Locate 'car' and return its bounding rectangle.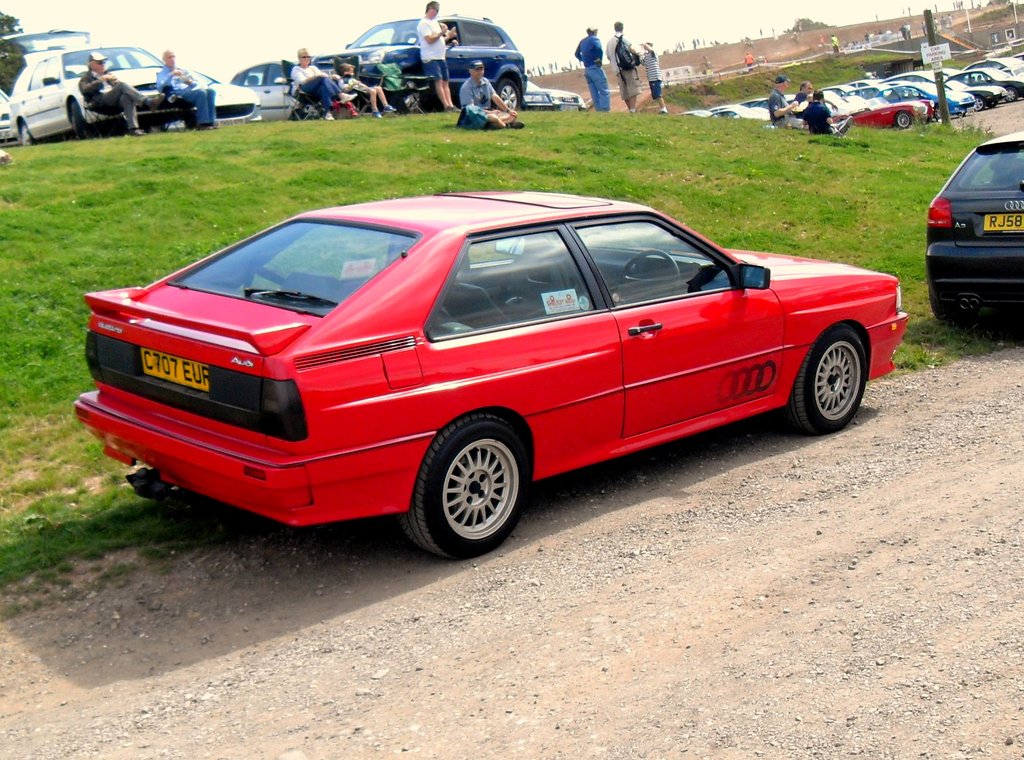
box=[315, 8, 535, 116].
